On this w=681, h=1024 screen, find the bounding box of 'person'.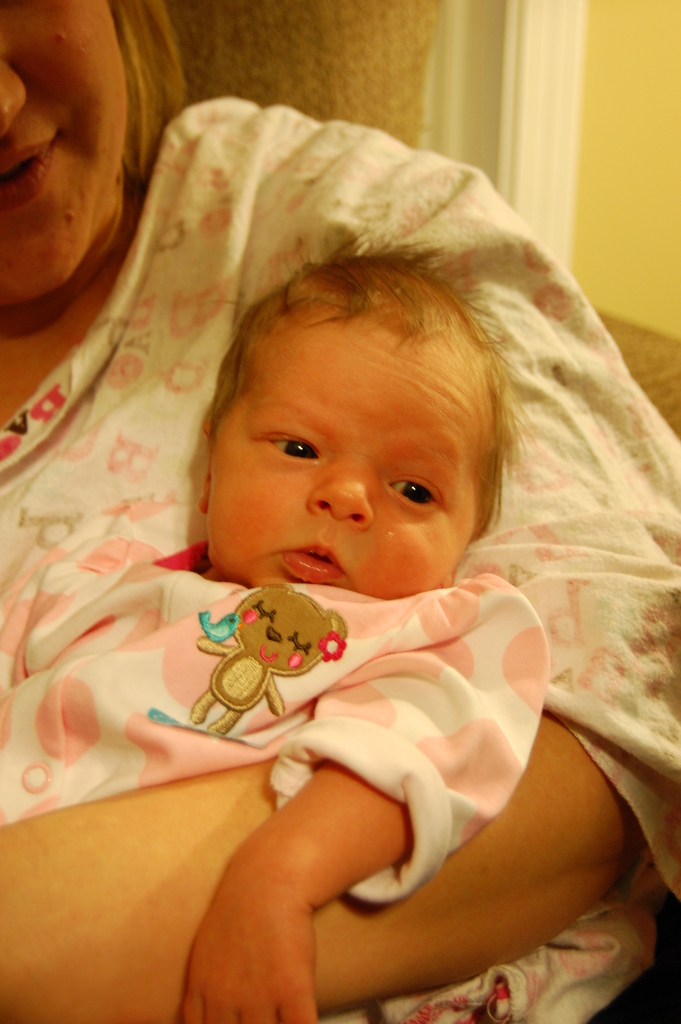
Bounding box: box=[0, 0, 680, 1023].
